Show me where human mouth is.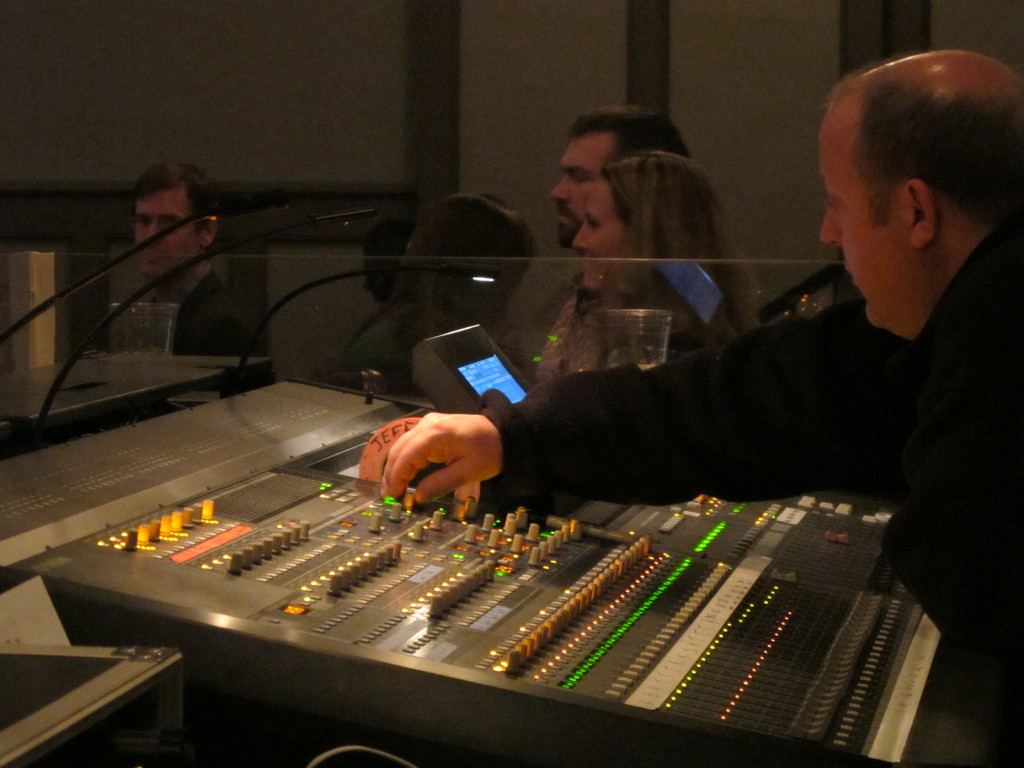
human mouth is at box=[844, 260, 854, 284].
